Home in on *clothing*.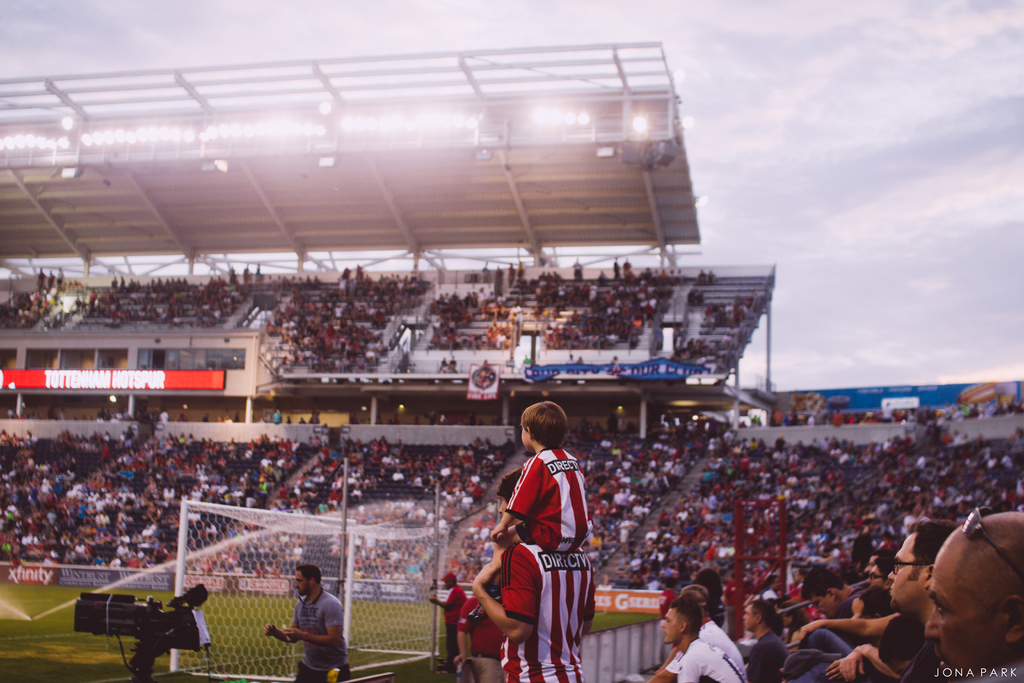
Homed in at <region>757, 625, 791, 672</region>.
